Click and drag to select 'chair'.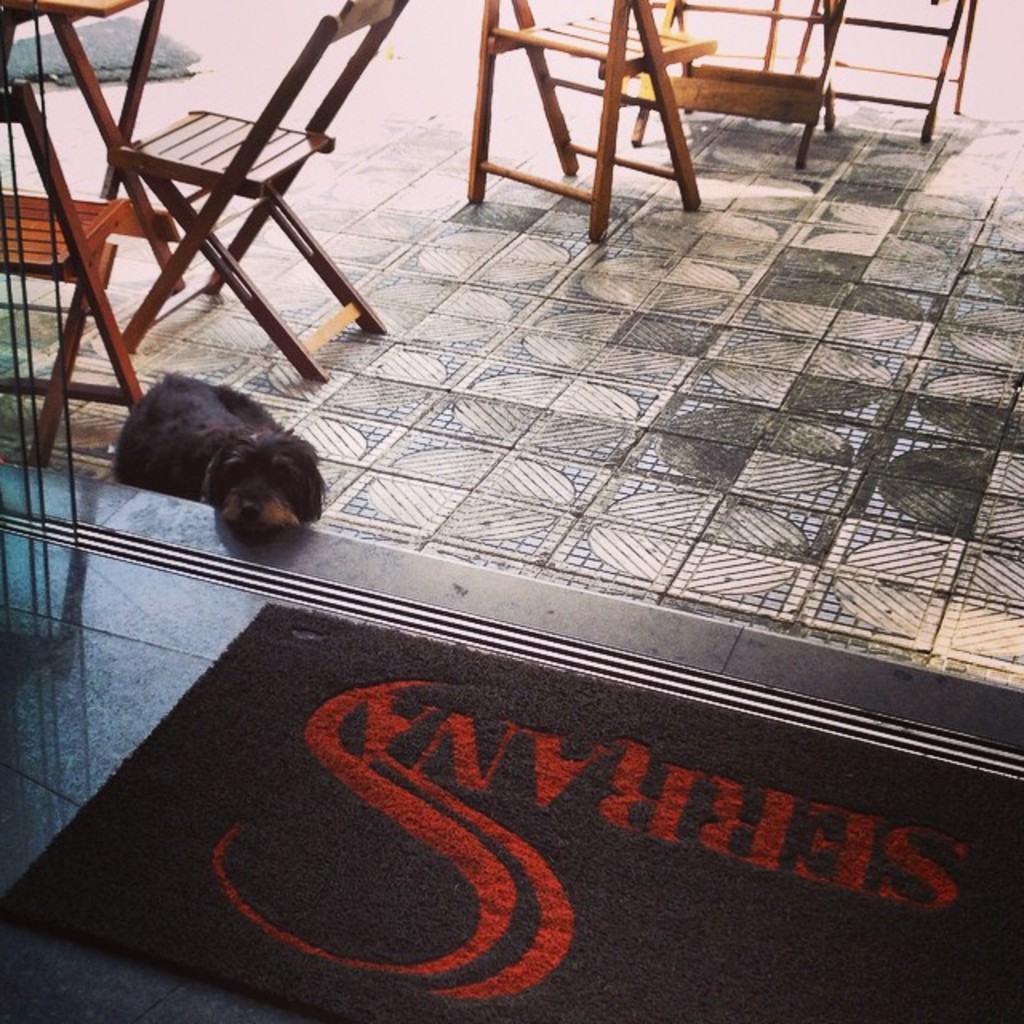
Selection: [left=621, top=0, right=842, bottom=178].
